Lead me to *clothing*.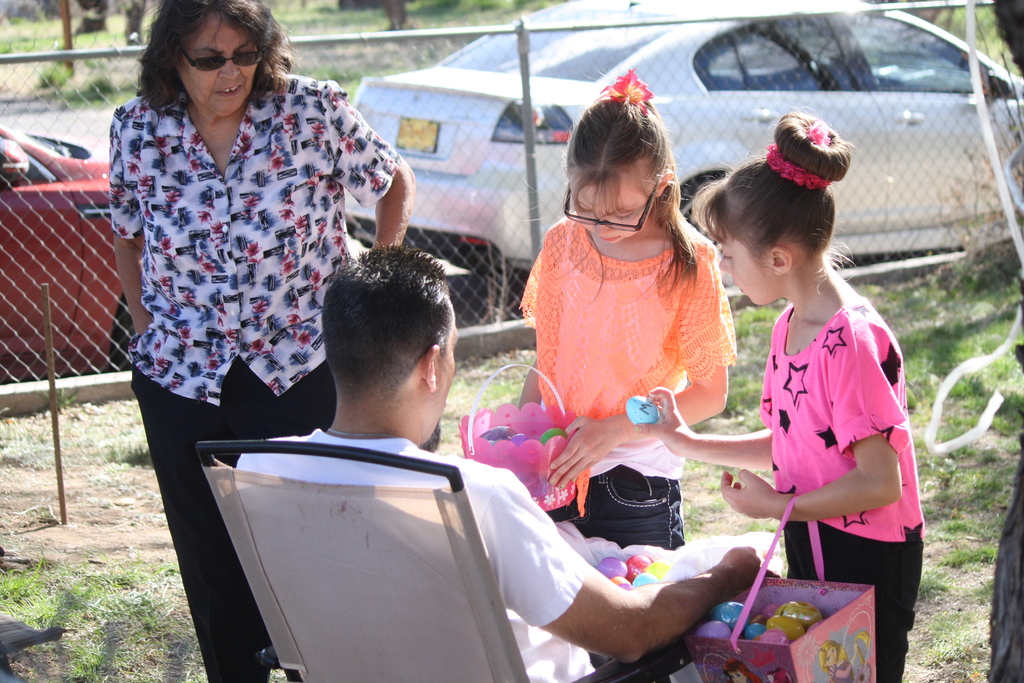
Lead to [517, 182, 748, 586].
